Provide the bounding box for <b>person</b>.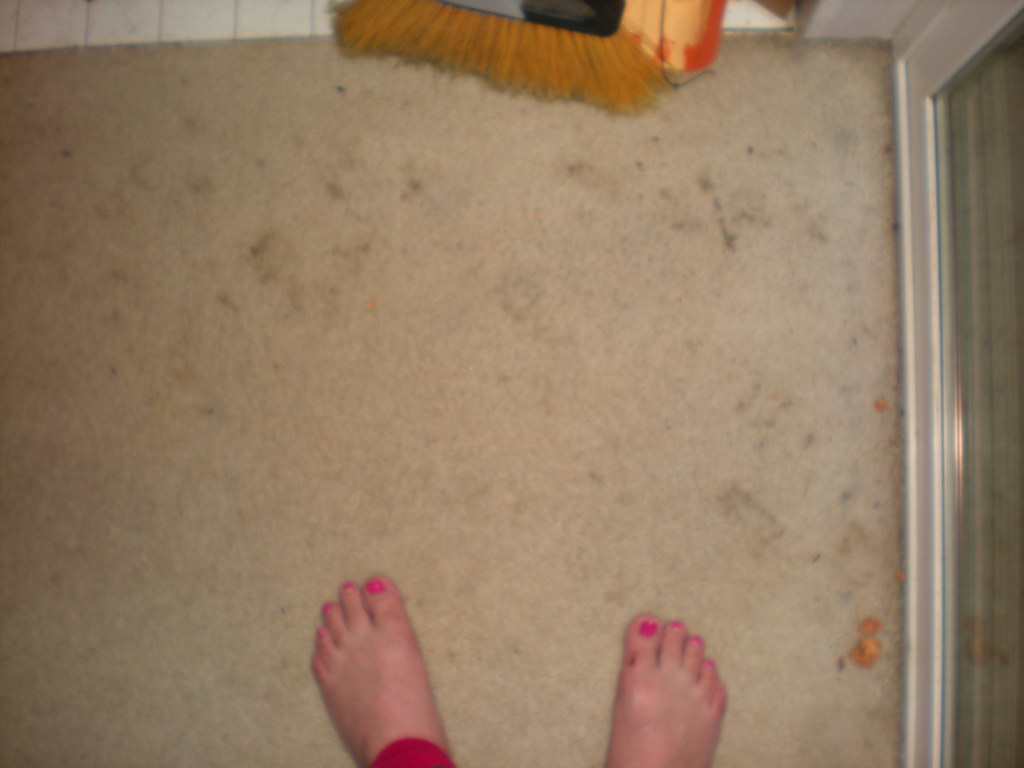
274 584 848 767.
